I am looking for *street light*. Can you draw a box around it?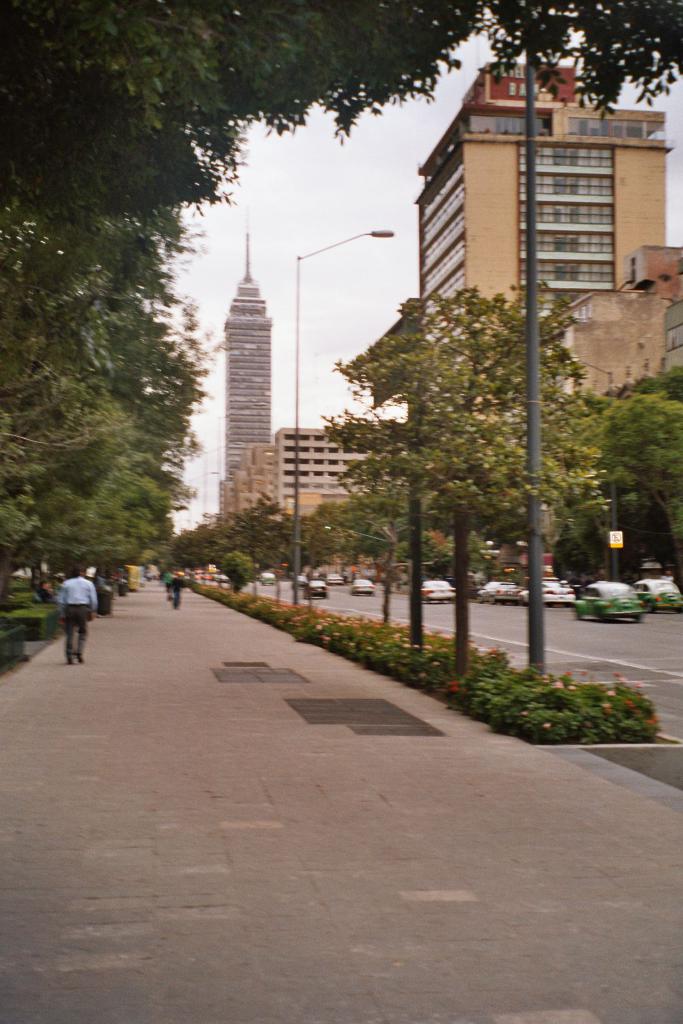
Sure, the bounding box is bbox(288, 227, 398, 603).
